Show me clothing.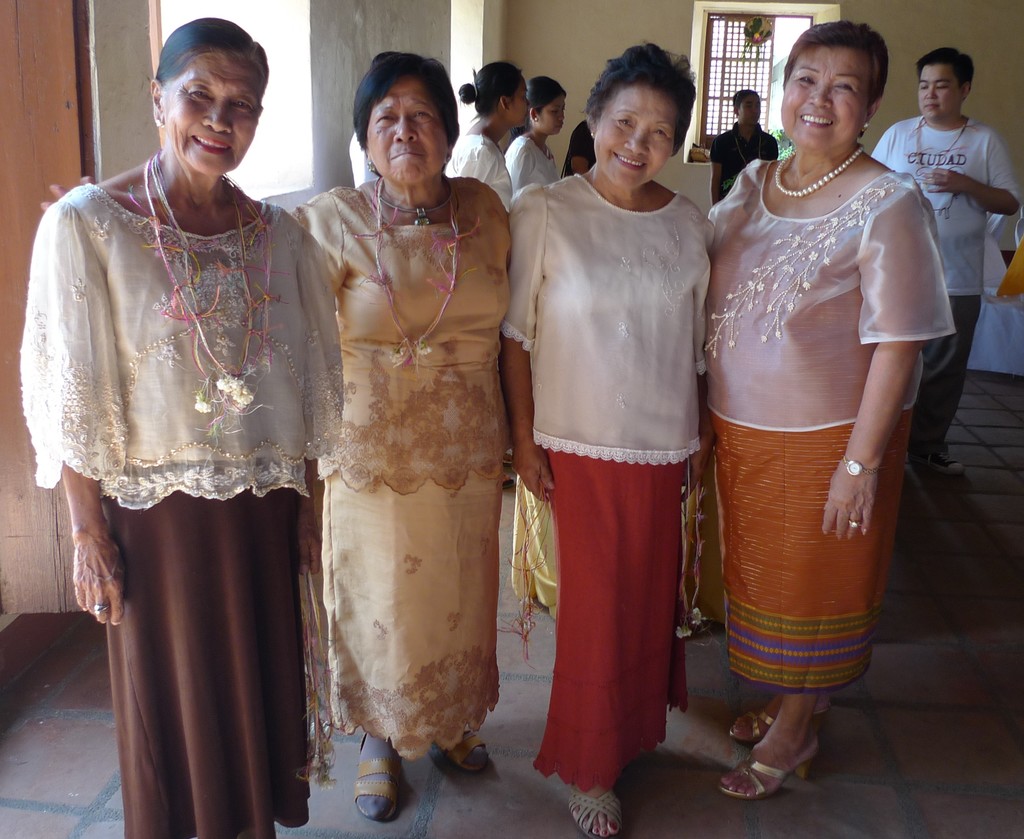
clothing is here: (282, 173, 517, 758).
